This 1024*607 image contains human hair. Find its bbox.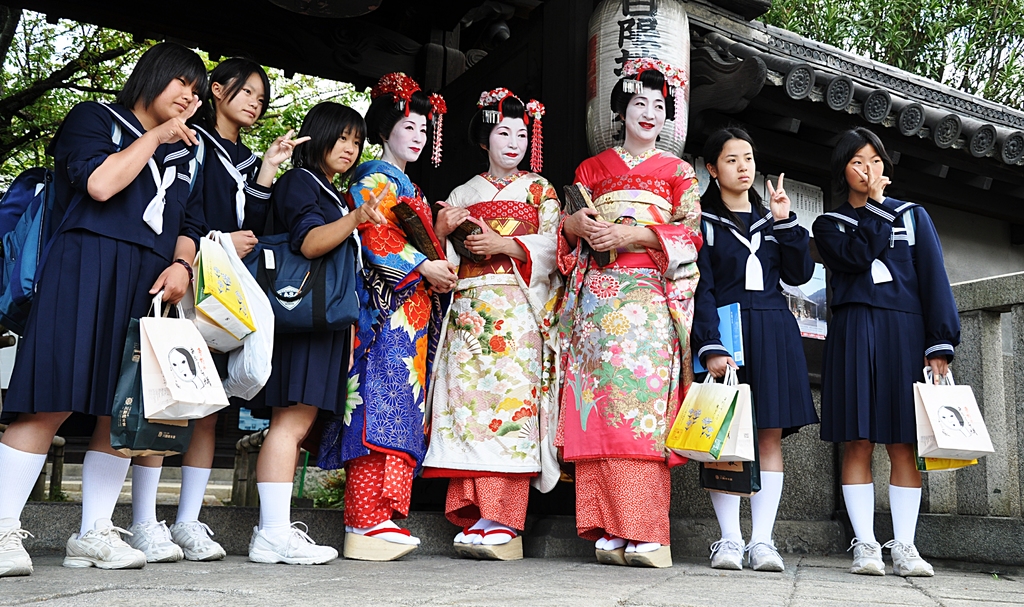
[x1=824, y1=125, x2=890, y2=188].
